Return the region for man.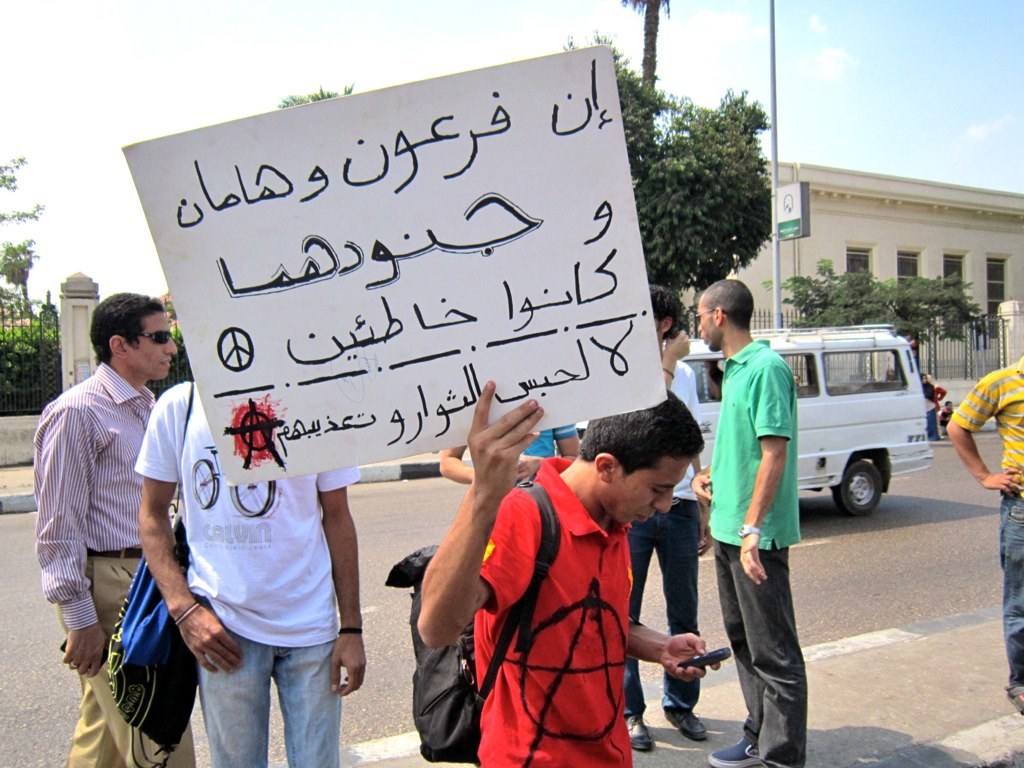
Rect(948, 357, 1023, 712).
